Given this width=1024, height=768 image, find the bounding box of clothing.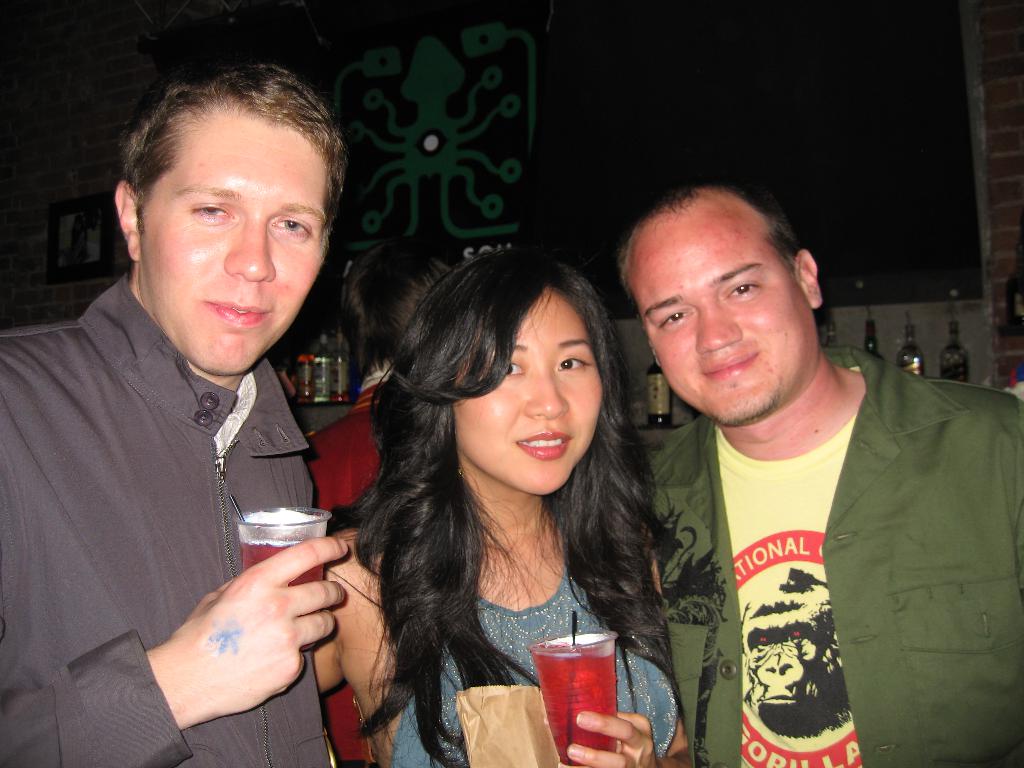
[380,499,679,762].
